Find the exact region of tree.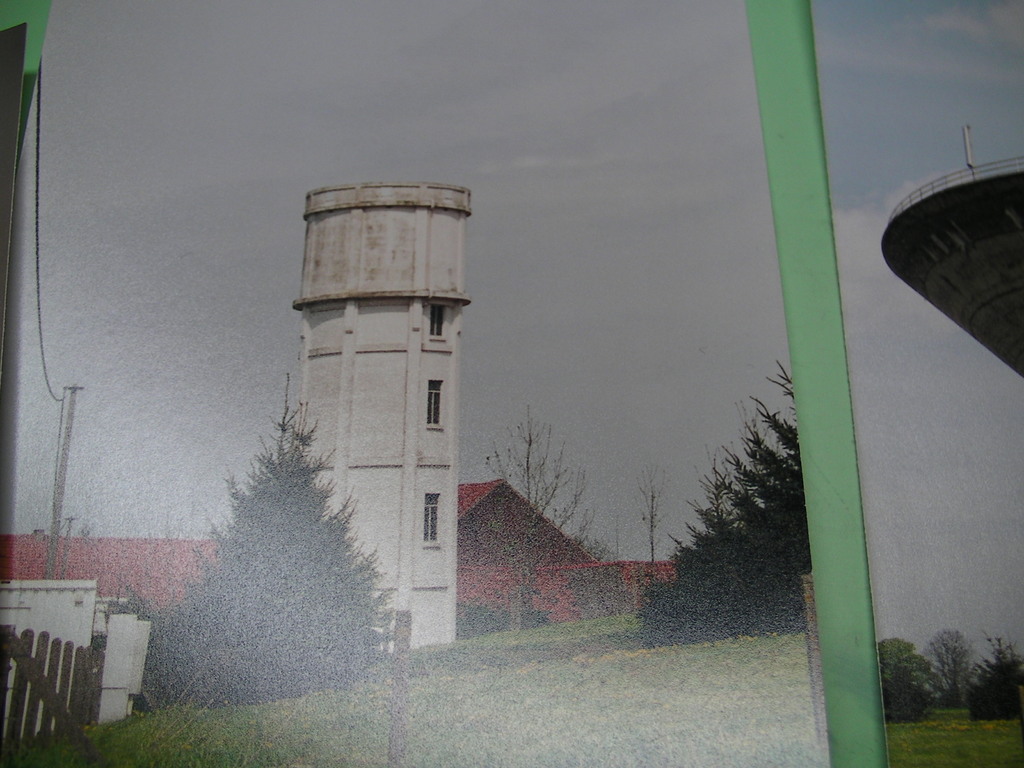
Exact region: (968,638,1023,719).
